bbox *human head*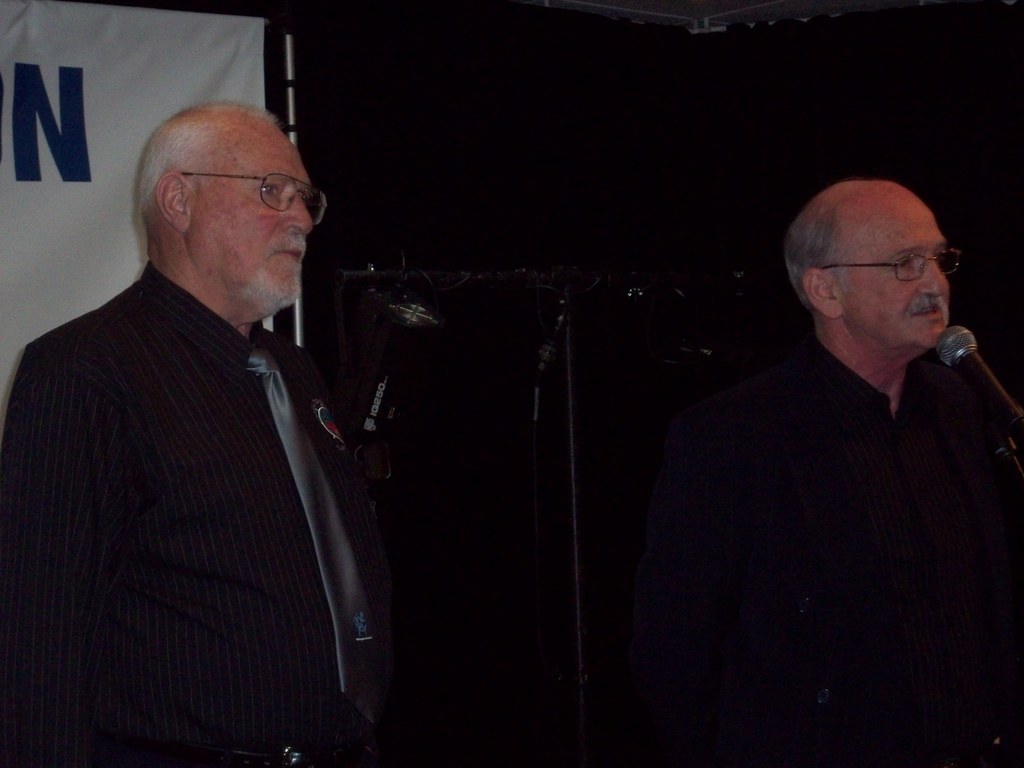
BBox(108, 92, 315, 276)
